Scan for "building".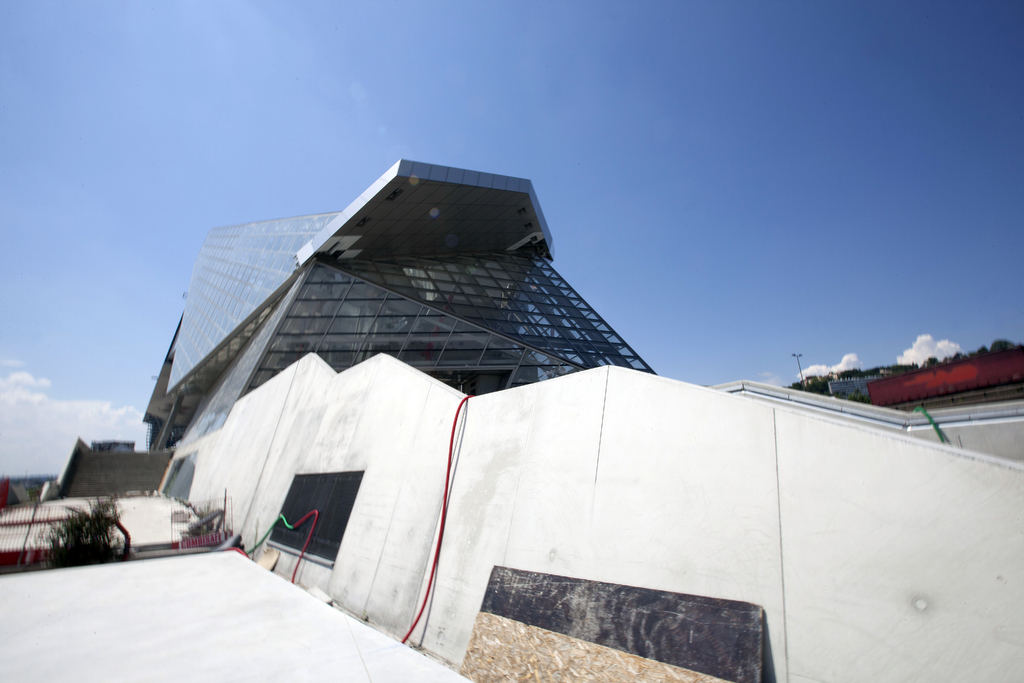
Scan result: 141 157 657 456.
